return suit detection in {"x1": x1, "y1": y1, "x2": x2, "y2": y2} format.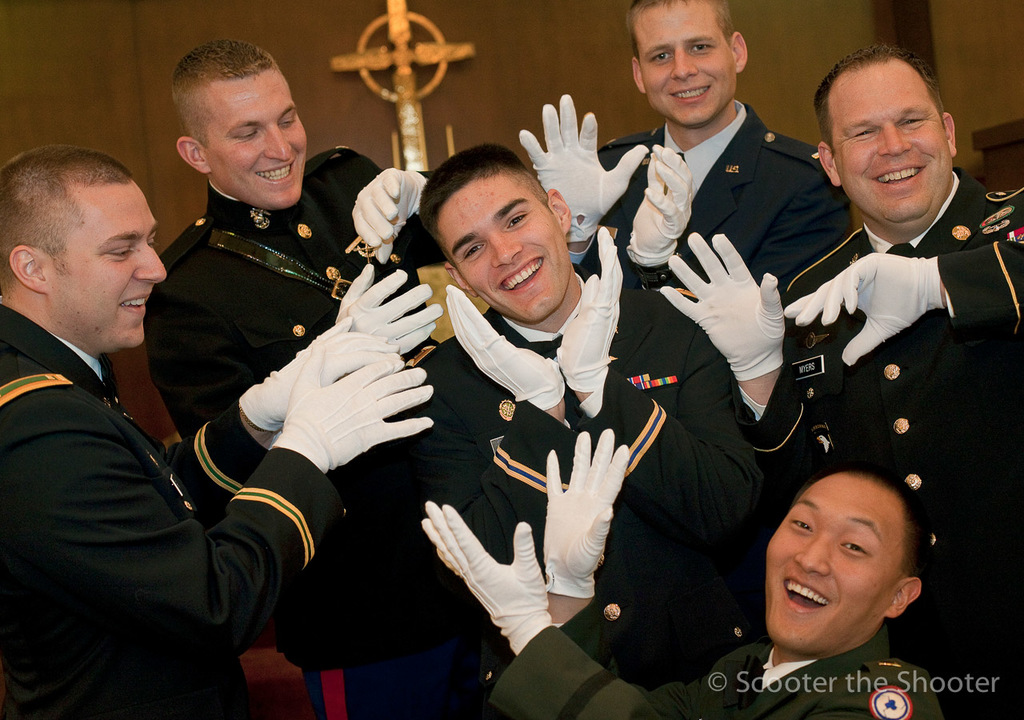
{"x1": 141, "y1": 147, "x2": 451, "y2": 671}.
